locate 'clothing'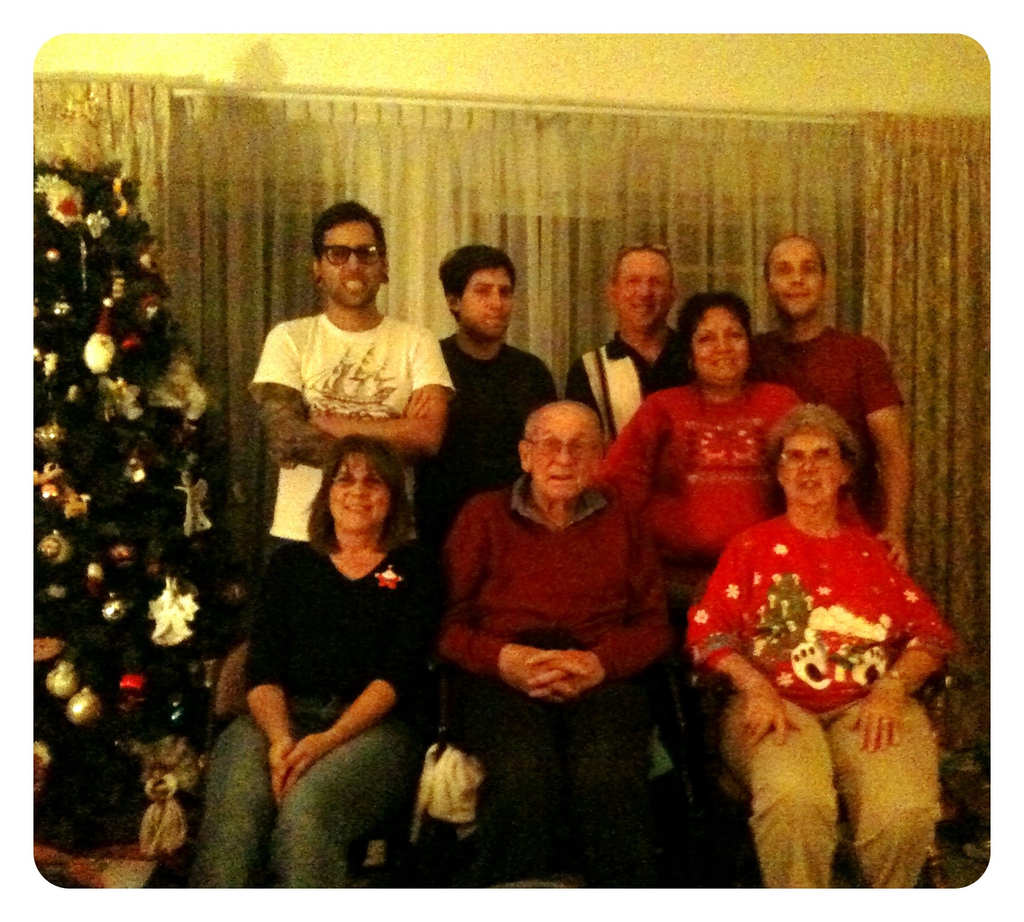
666, 453, 950, 884
